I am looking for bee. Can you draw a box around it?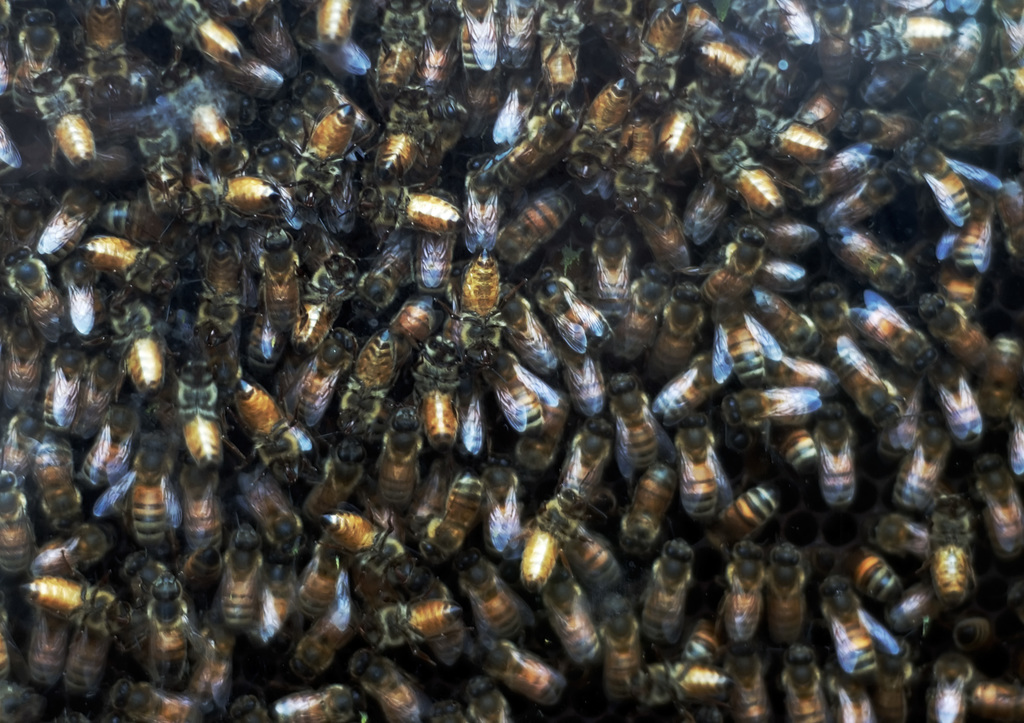
Sure, the bounding box is 602,107,657,228.
